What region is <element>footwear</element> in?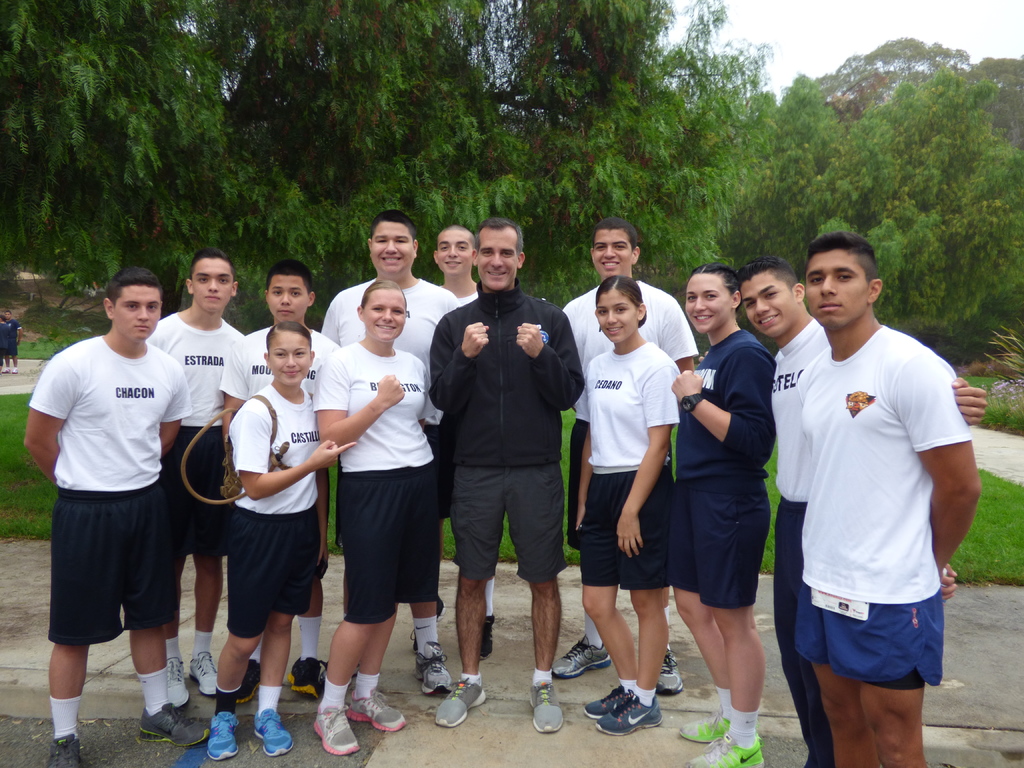
Rect(529, 682, 563, 732).
